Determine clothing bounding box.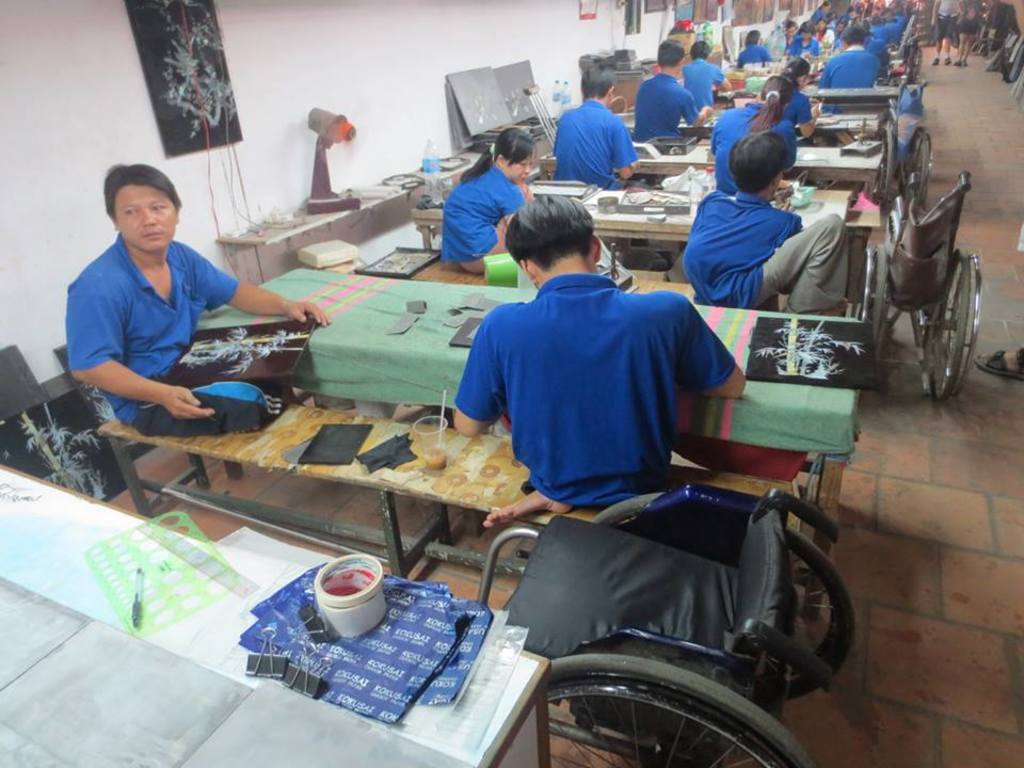
Determined: [left=681, top=193, right=849, bottom=314].
